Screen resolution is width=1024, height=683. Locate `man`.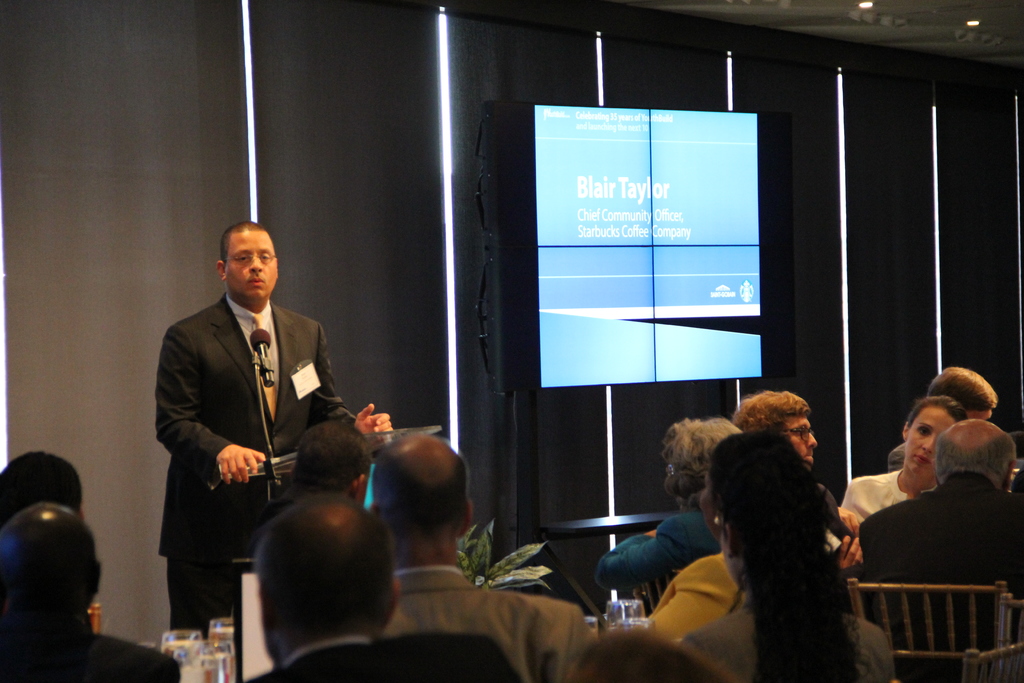
861 416 1023 648.
